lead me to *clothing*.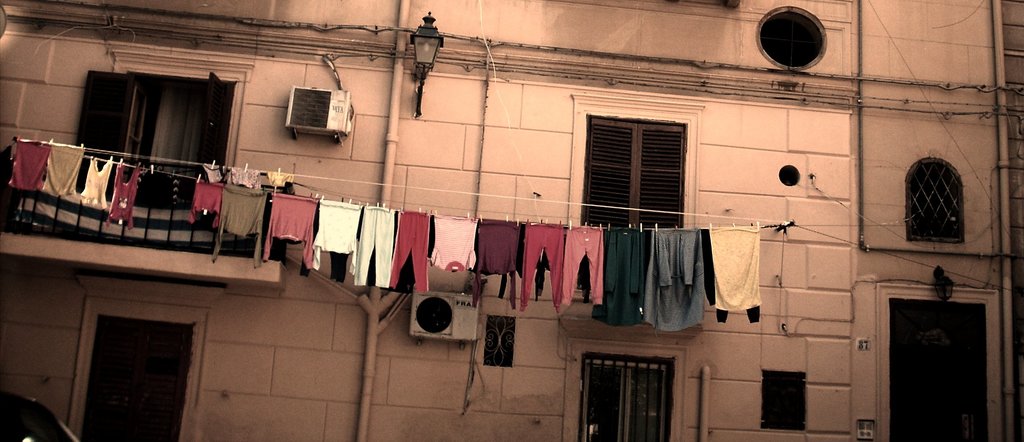
Lead to crop(214, 191, 268, 273).
